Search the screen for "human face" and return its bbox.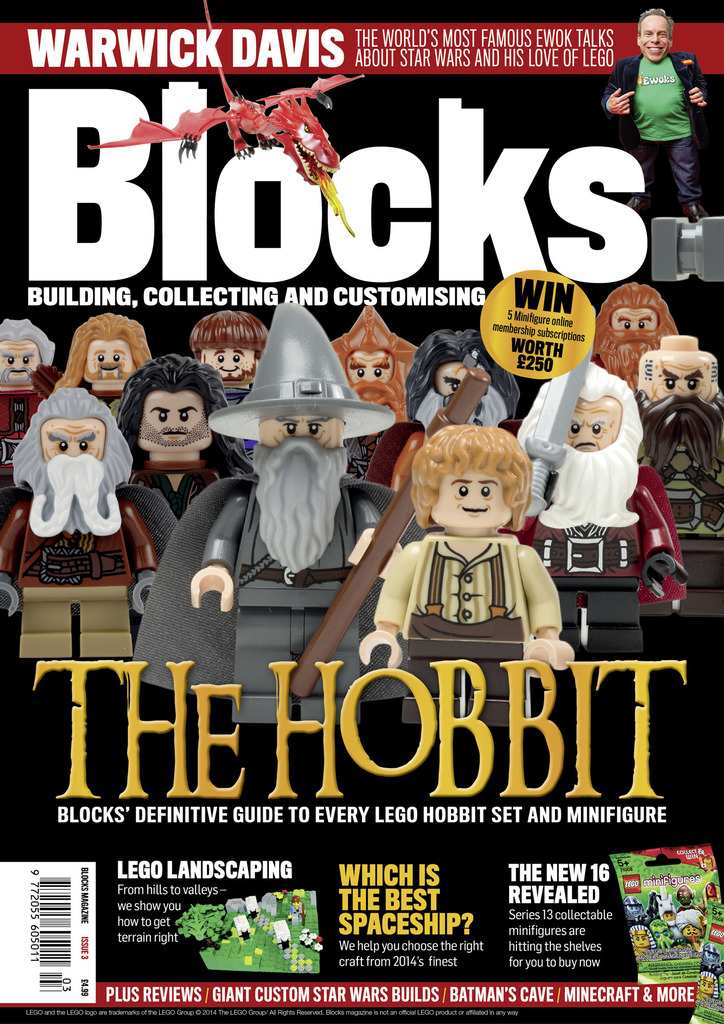
Found: locate(145, 391, 206, 444).
